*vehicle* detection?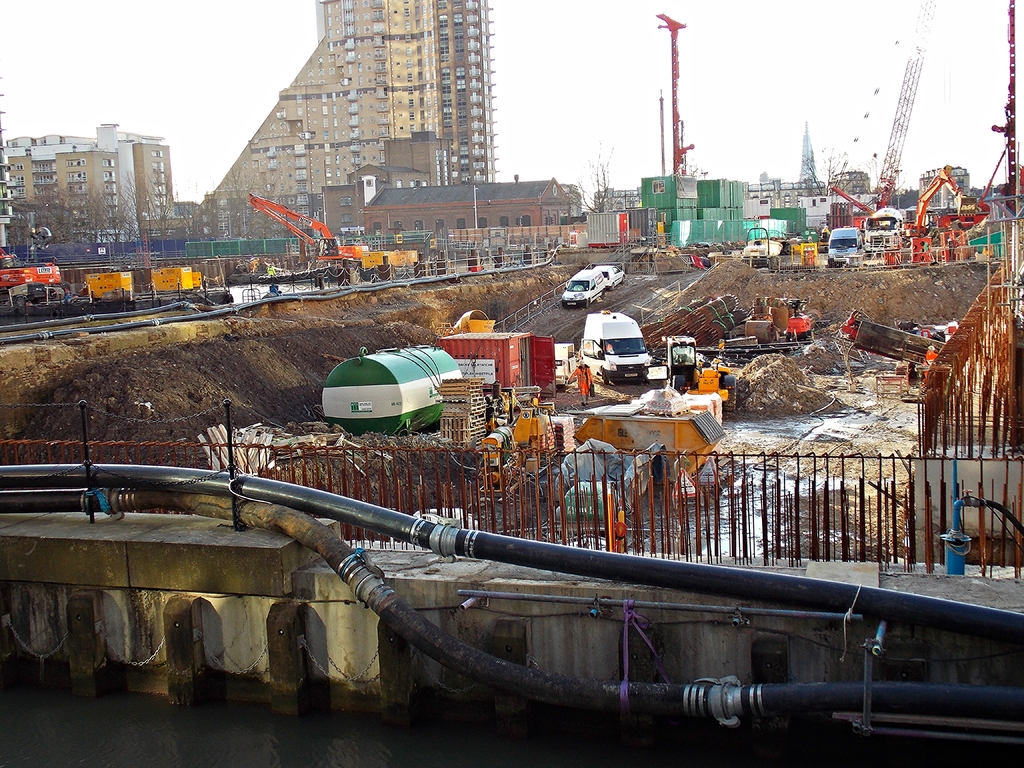
{"x1": 738, "y1": 296, "x2": 813, "y2": 339}
